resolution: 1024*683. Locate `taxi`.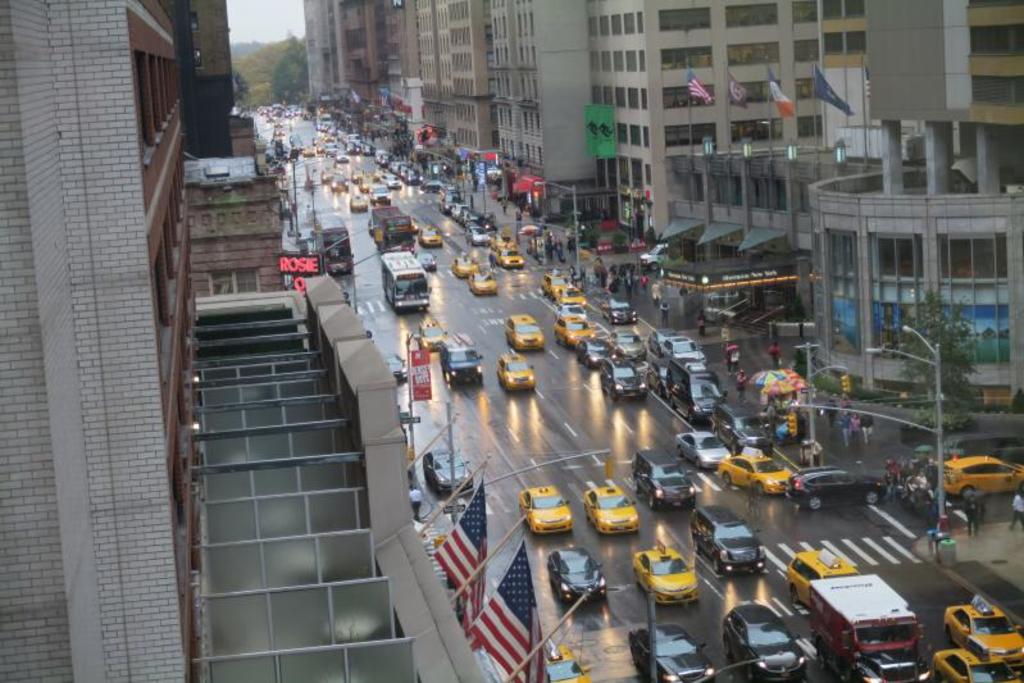
locate(414, 226, 442, 252).
